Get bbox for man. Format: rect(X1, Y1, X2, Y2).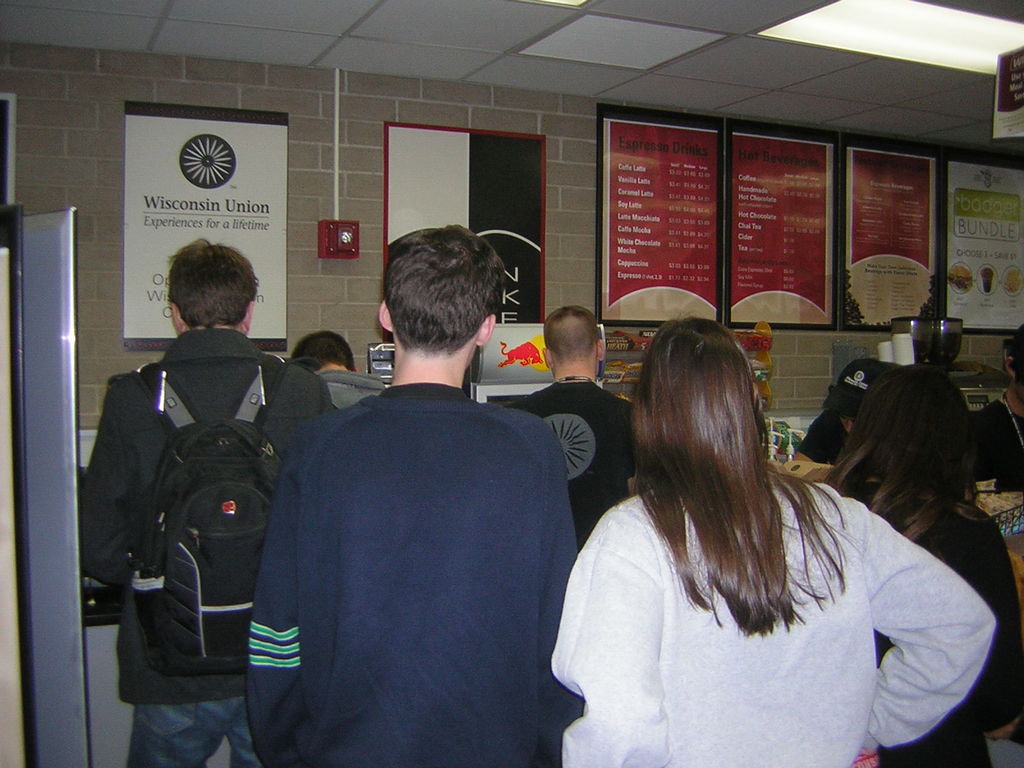
rect(234, 235, 584, 767).
